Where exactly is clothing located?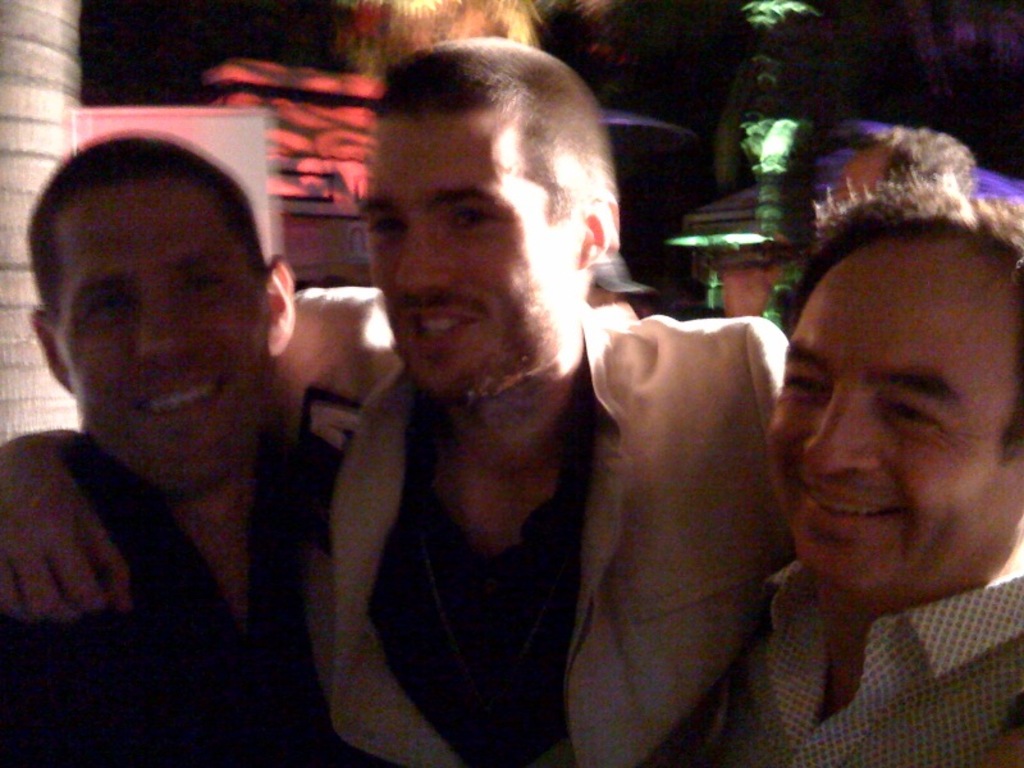
Its bounding box is BBox(293, 265, 776, 767).
